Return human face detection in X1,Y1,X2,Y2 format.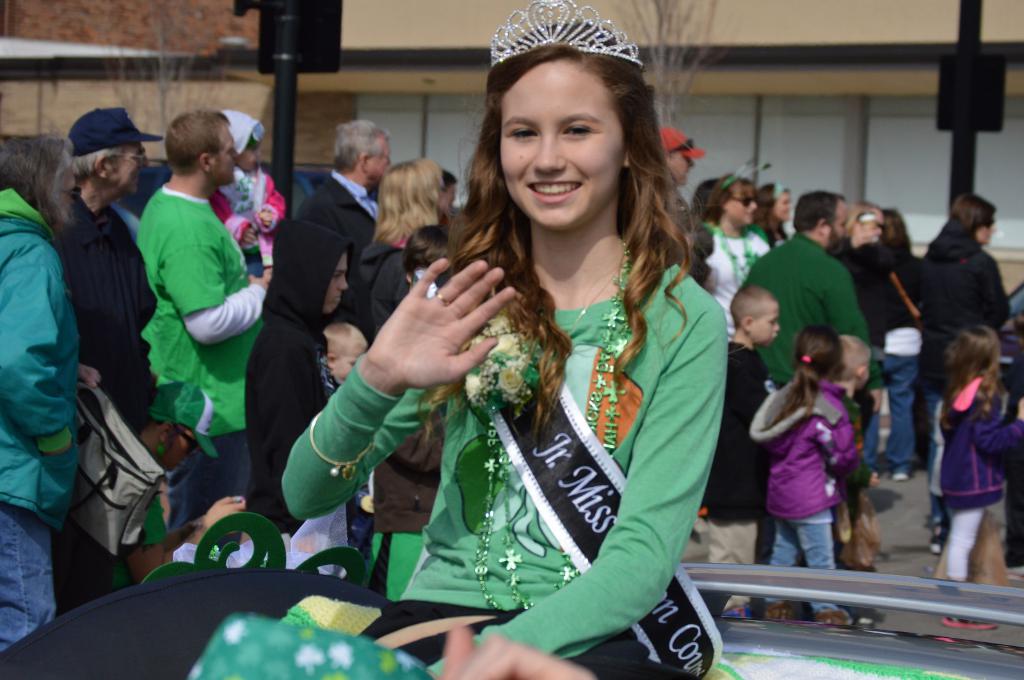
723,191,757,226.
